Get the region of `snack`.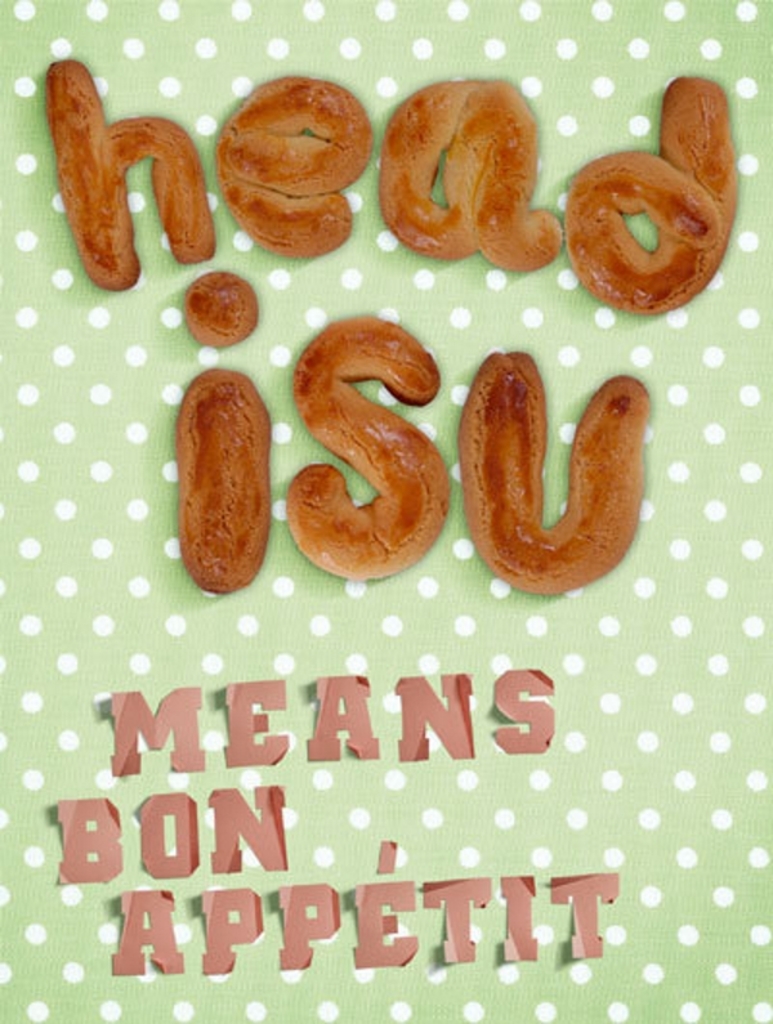
<box>567,81,740,323</box>.
